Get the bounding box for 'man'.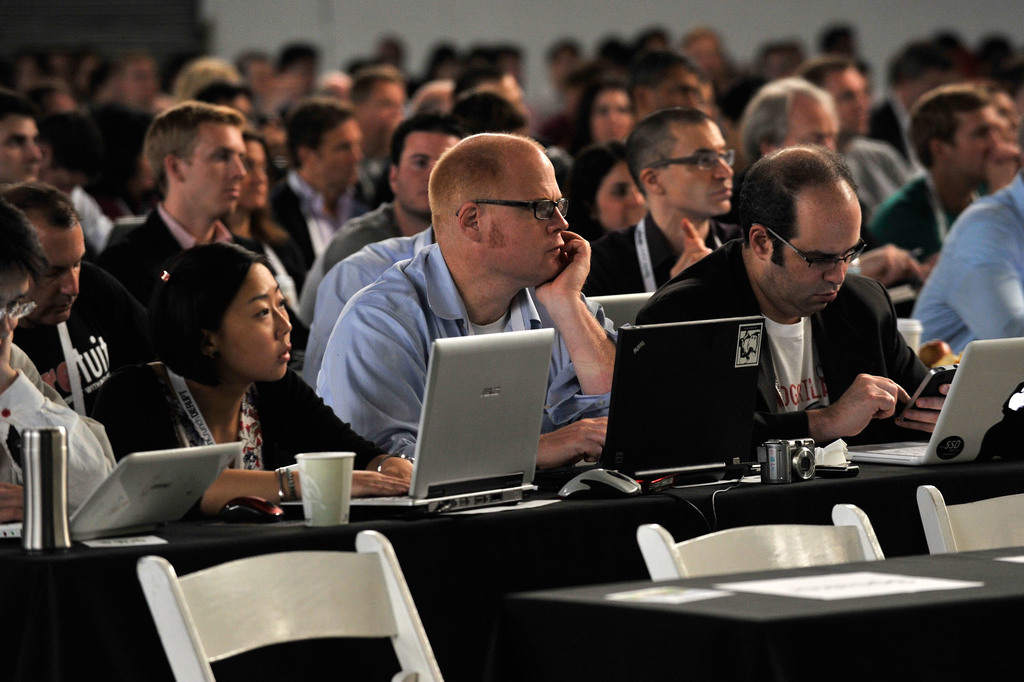
{"left": 913, "top": 168, "right": 1023, "bottom": 354}.
